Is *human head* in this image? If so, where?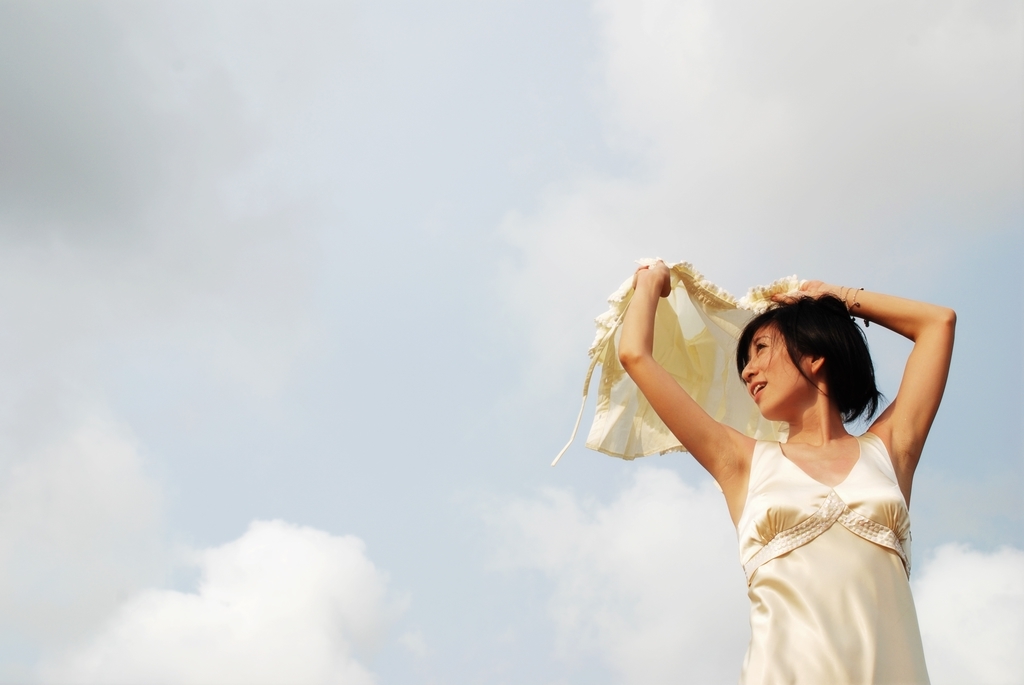
Yes, at <region>738, 303, 905, 438</region>.
